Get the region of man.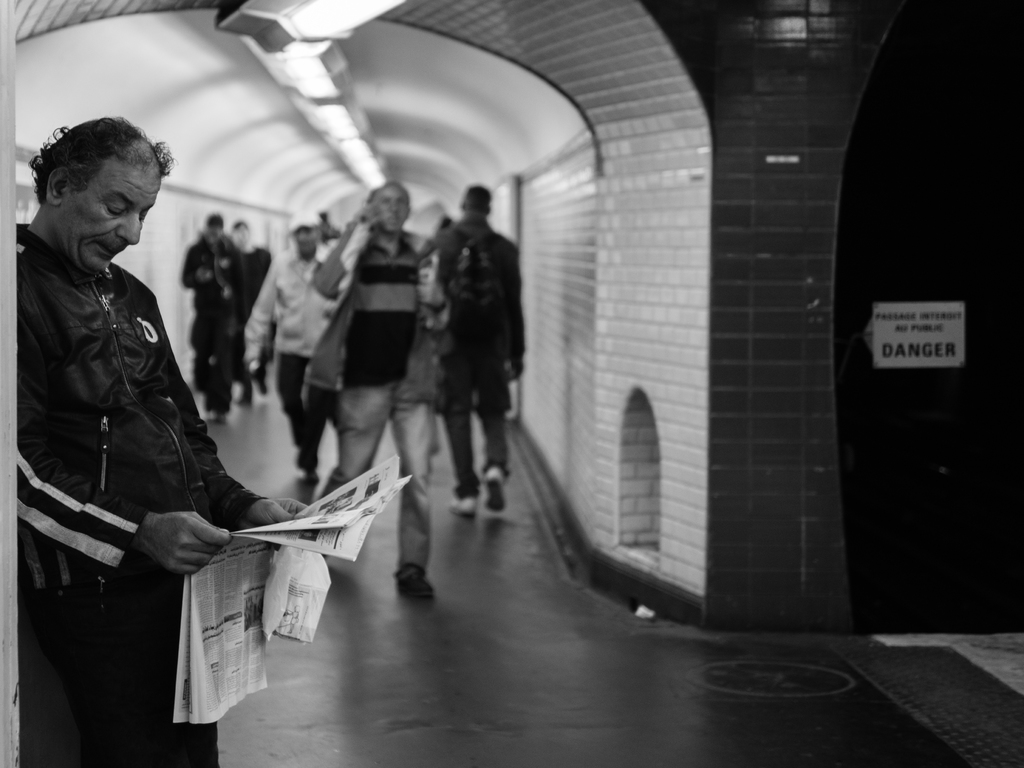
crop(170, 208, 246, 418).
